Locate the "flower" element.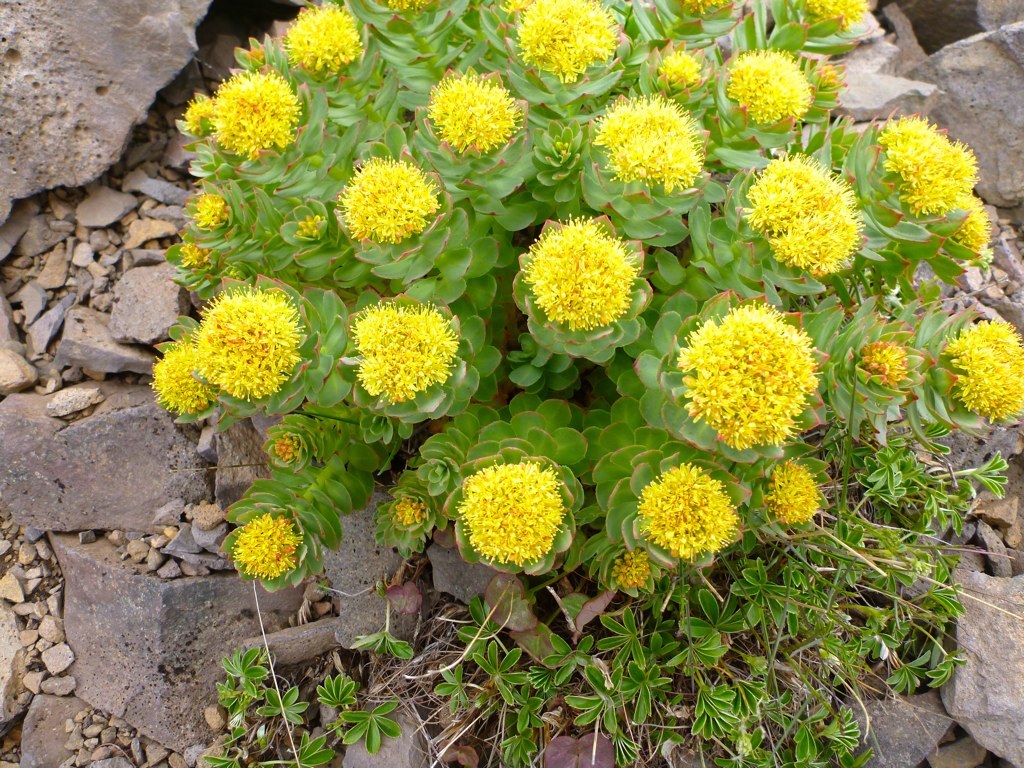
Element bbox: (946, 191, 990, 252).
